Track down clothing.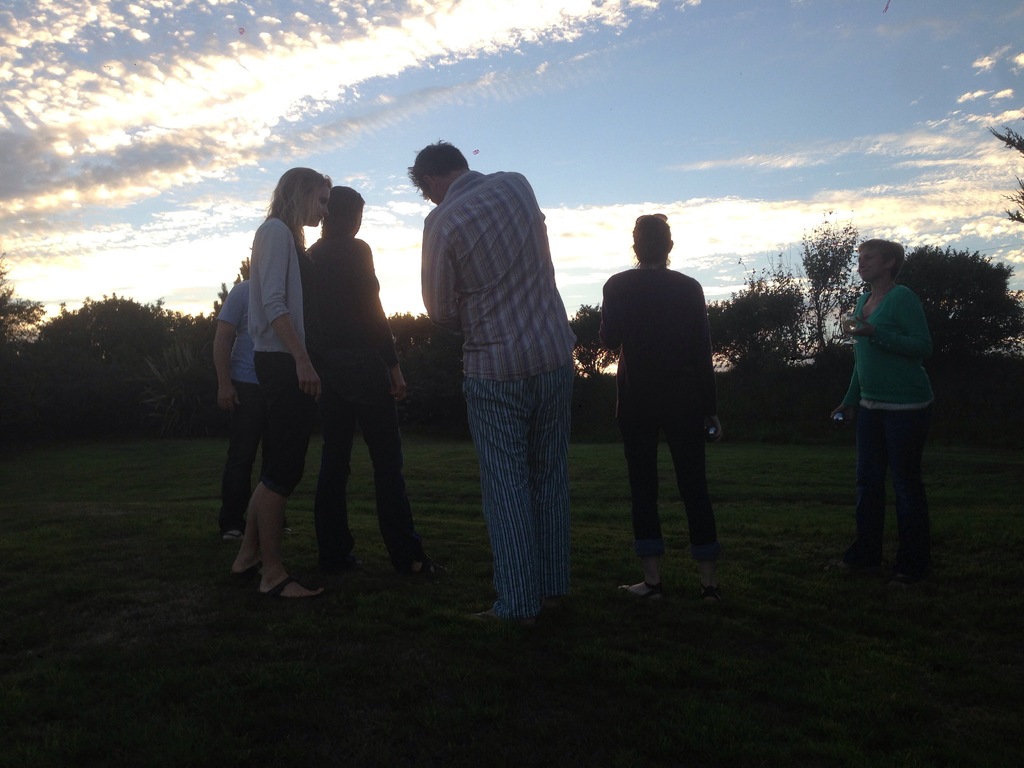
Tracked to 222 289 283 540.
